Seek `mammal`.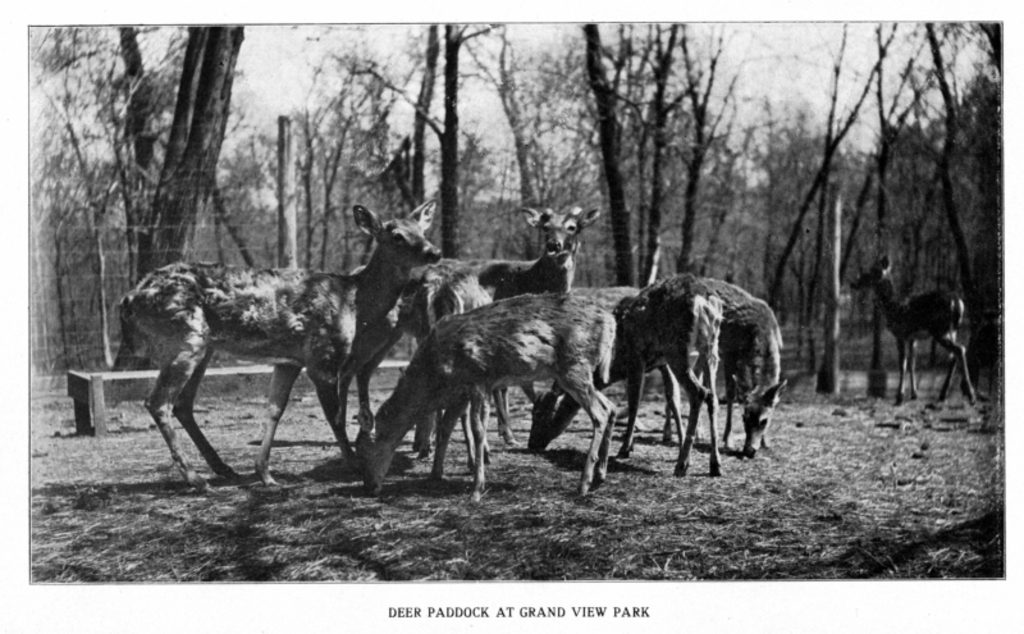
locate(849, 259, 979, 405).
